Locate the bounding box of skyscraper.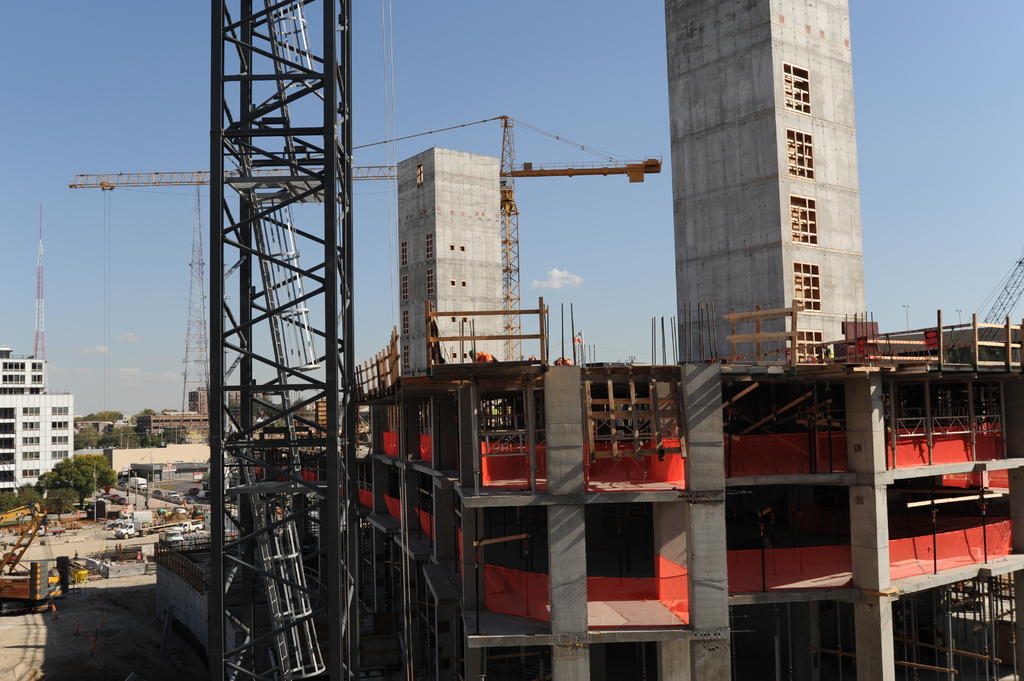
Bounding box: <region>653, 8, 904, 397</region>.
